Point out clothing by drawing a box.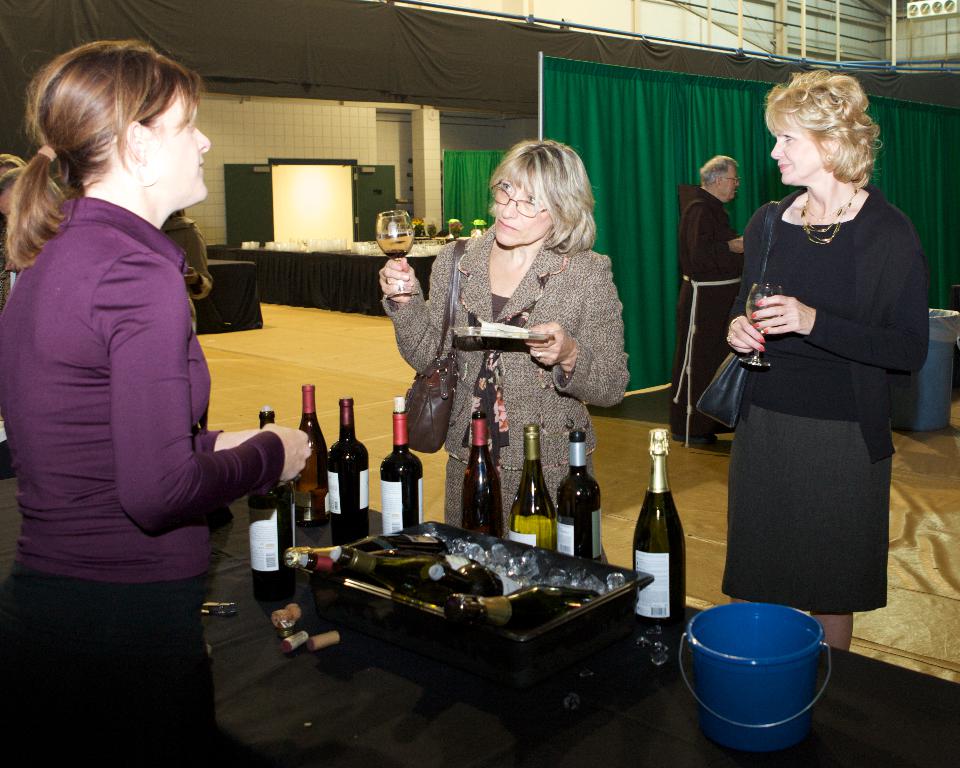
{"left": 731, "top": 181, "right": 924, "bottom": 619}.
